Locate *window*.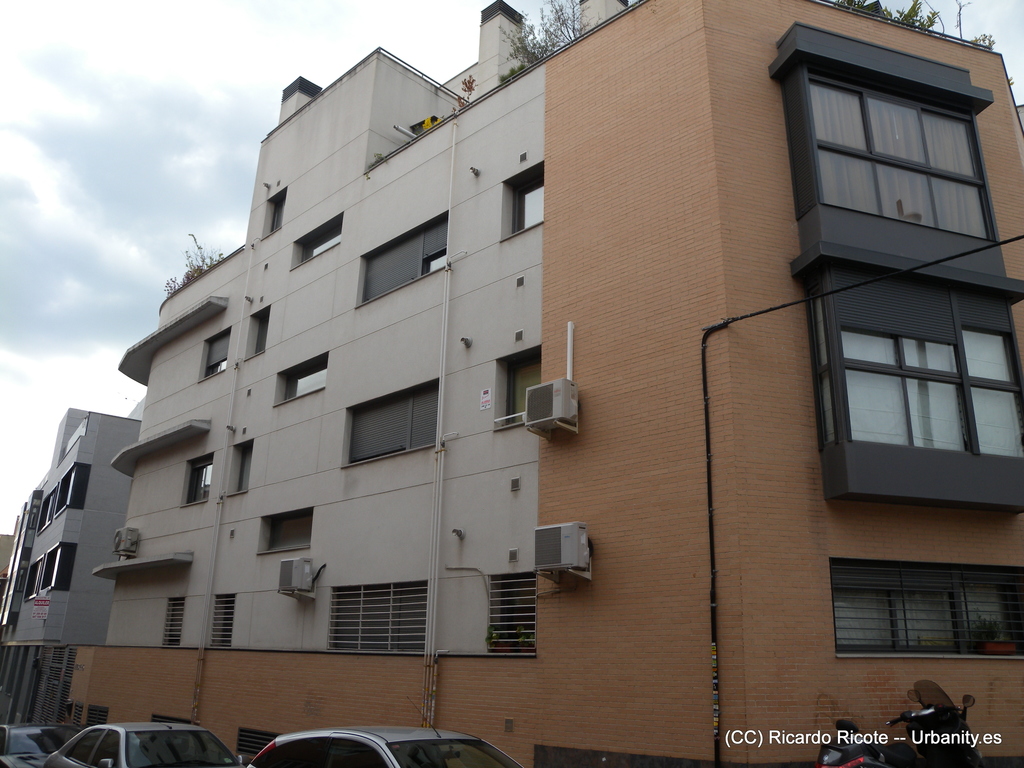
Bounding box: pyautogui.locateOnScreen(283, 360, 329, 394).
